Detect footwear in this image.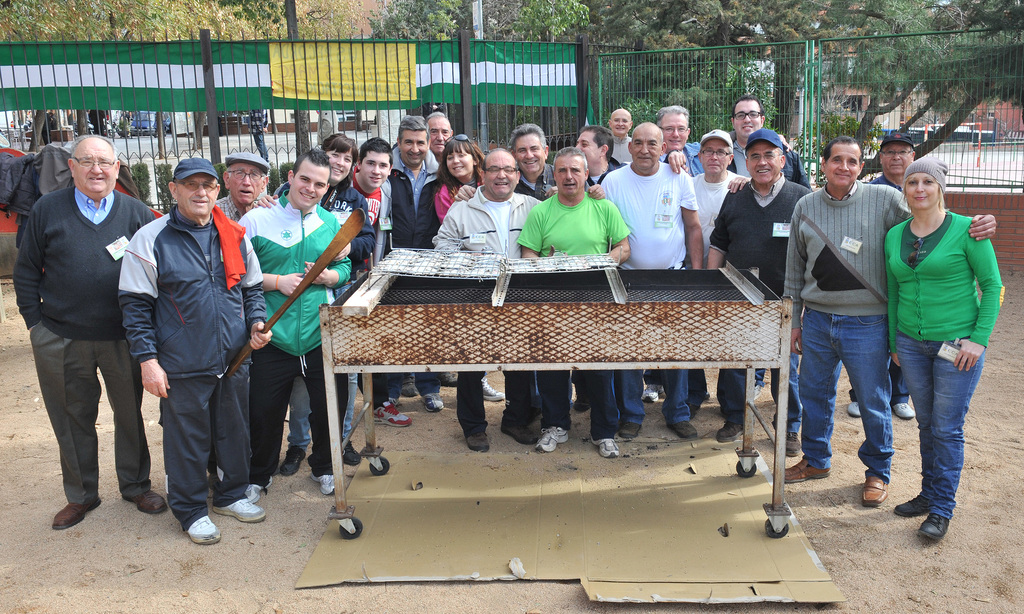
Detection: left=399, top=380, right=420, bottom=396.
